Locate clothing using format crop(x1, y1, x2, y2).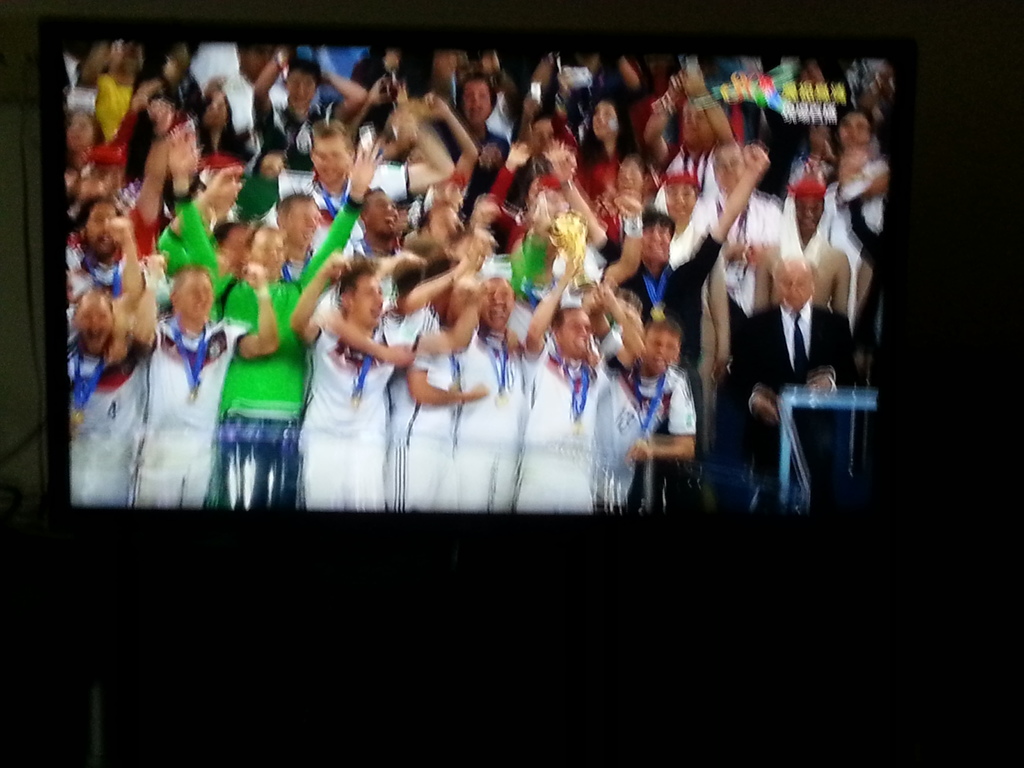
crop(598, 357, 698, 504).
